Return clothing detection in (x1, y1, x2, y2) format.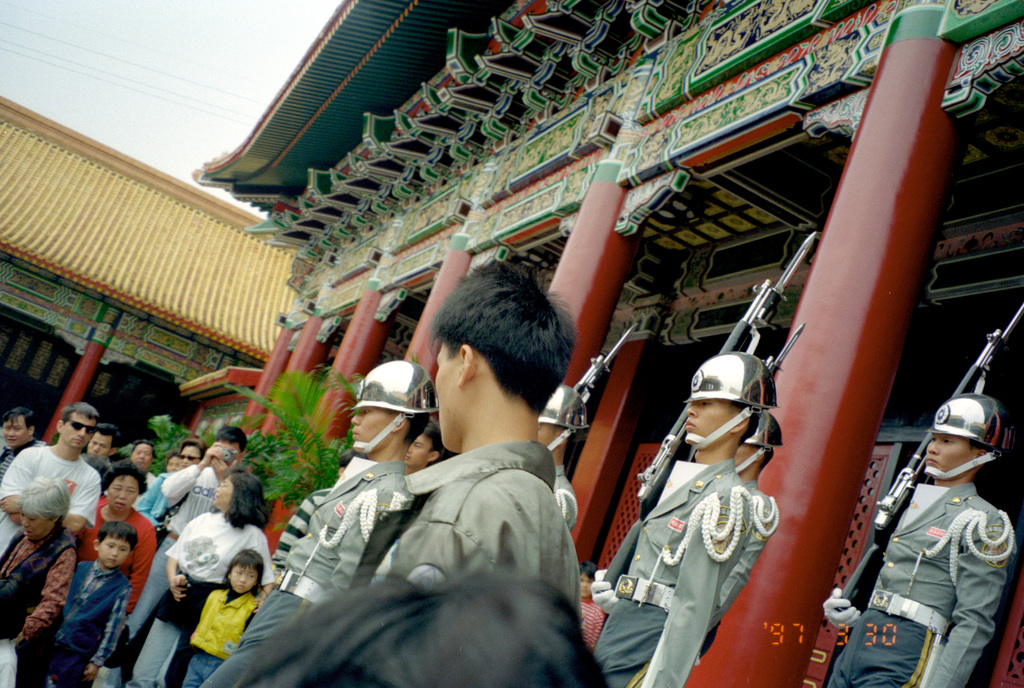
(118, 458, 225, 641).
